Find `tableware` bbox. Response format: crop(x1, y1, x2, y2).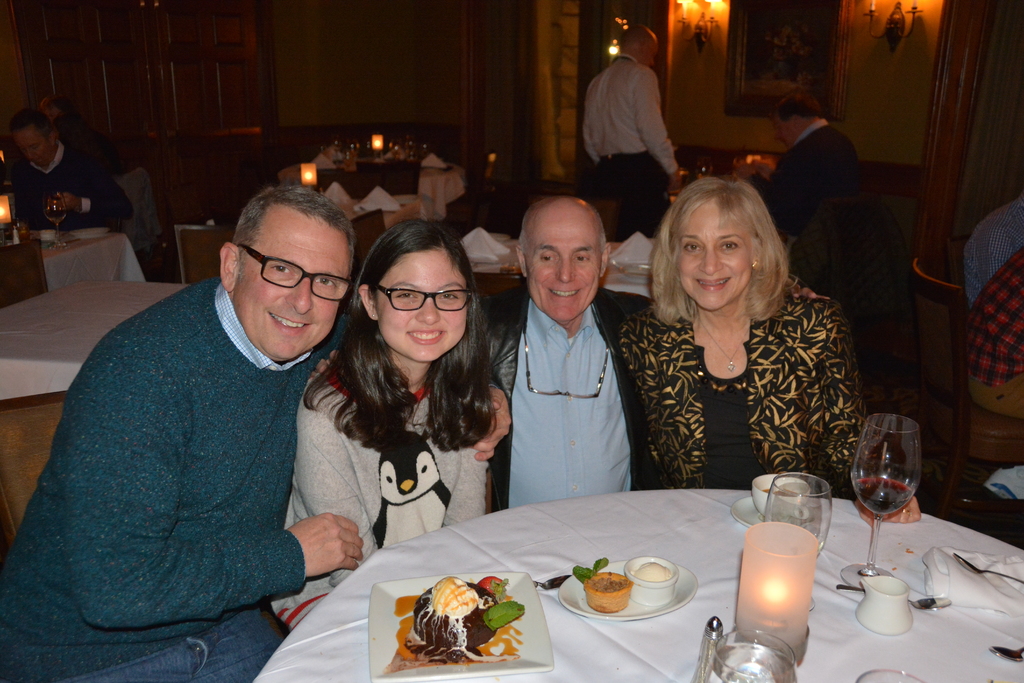
crop(332, 135, 342, 165).
